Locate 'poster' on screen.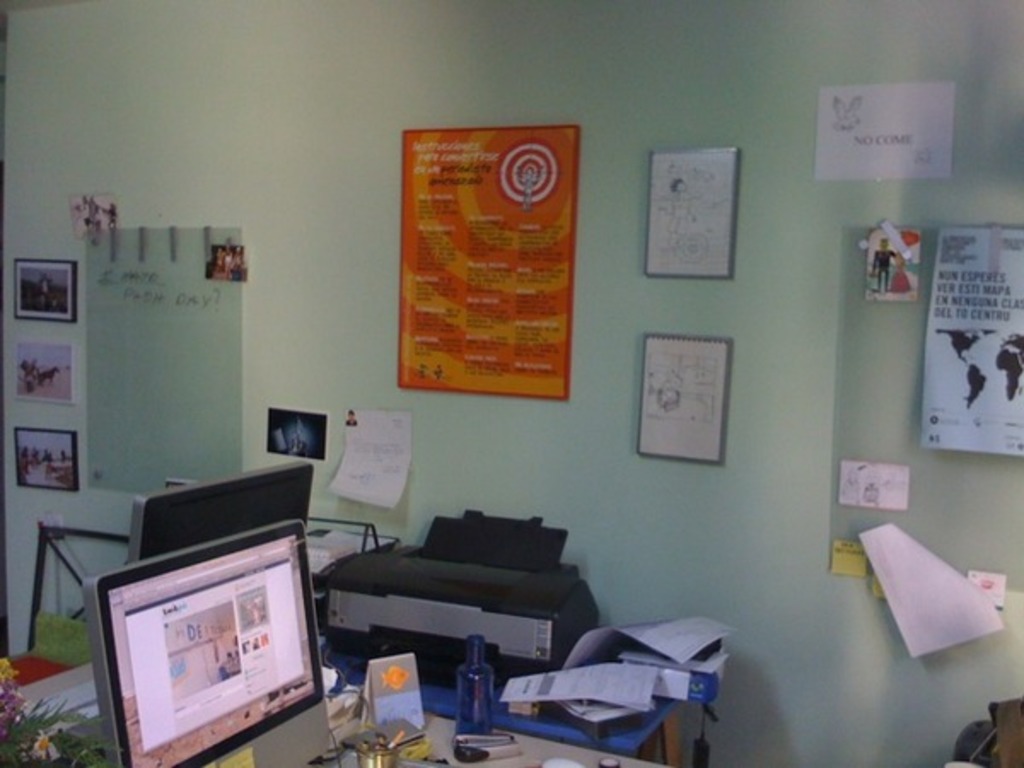
On screen at [633,336,725,461].
